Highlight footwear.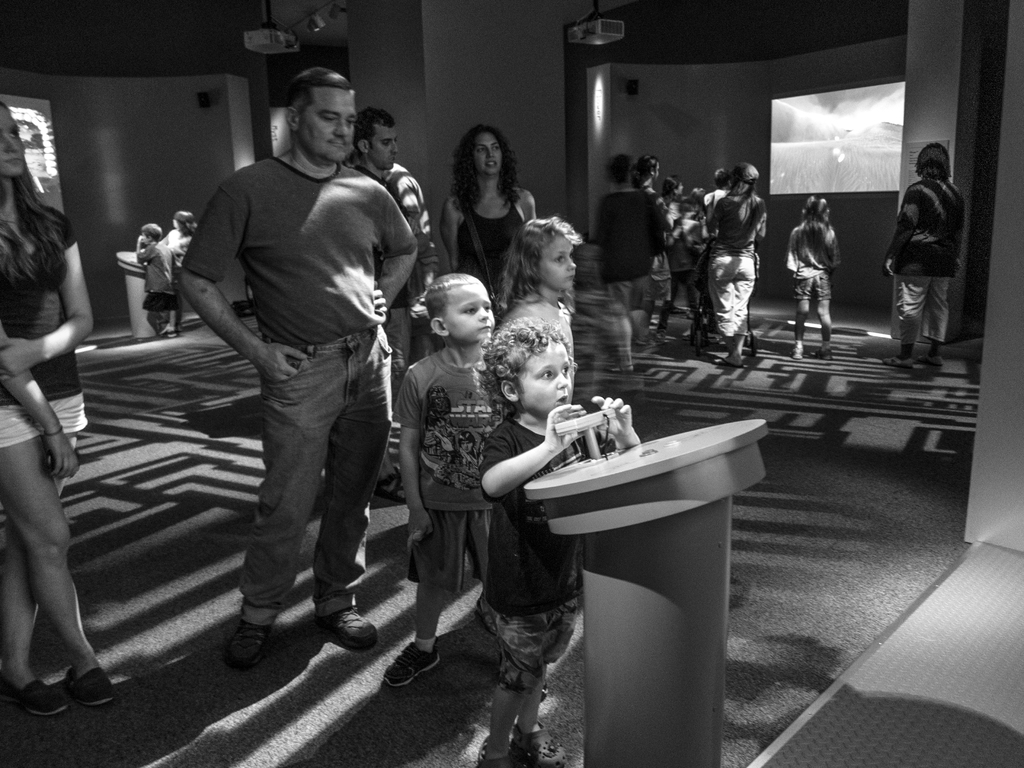
Highlighted region: 881,352,915,372.
